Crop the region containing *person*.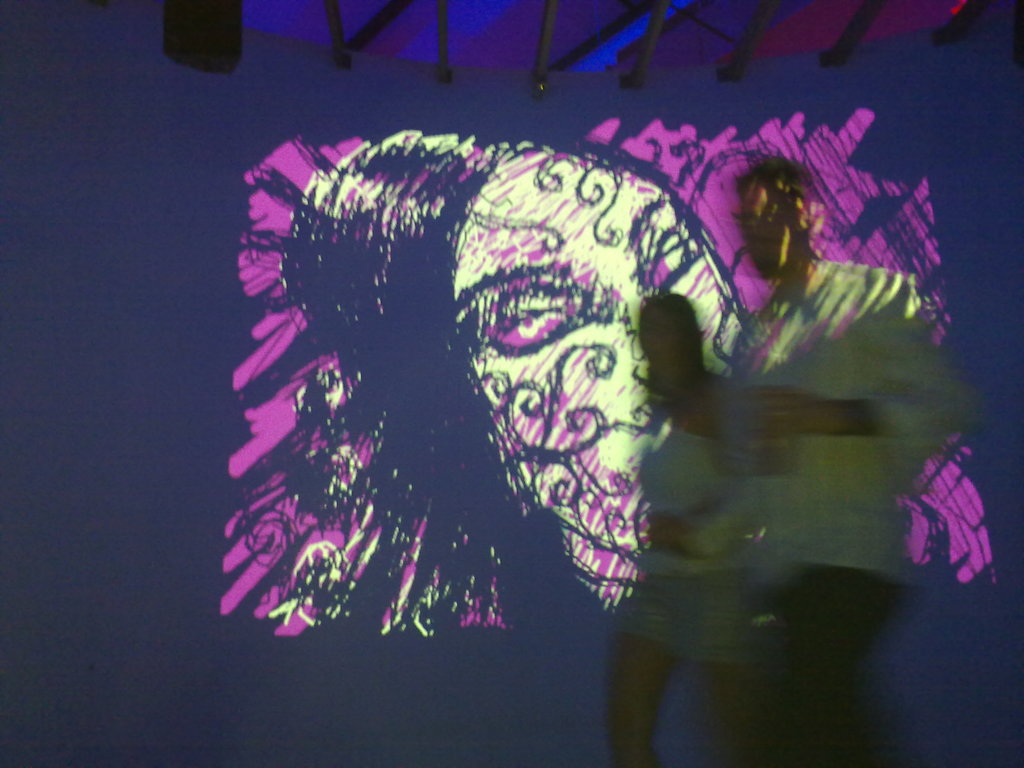
Crop region: {"x1": 275, "y1": 120, "x2": 758, "y2": 630}.
